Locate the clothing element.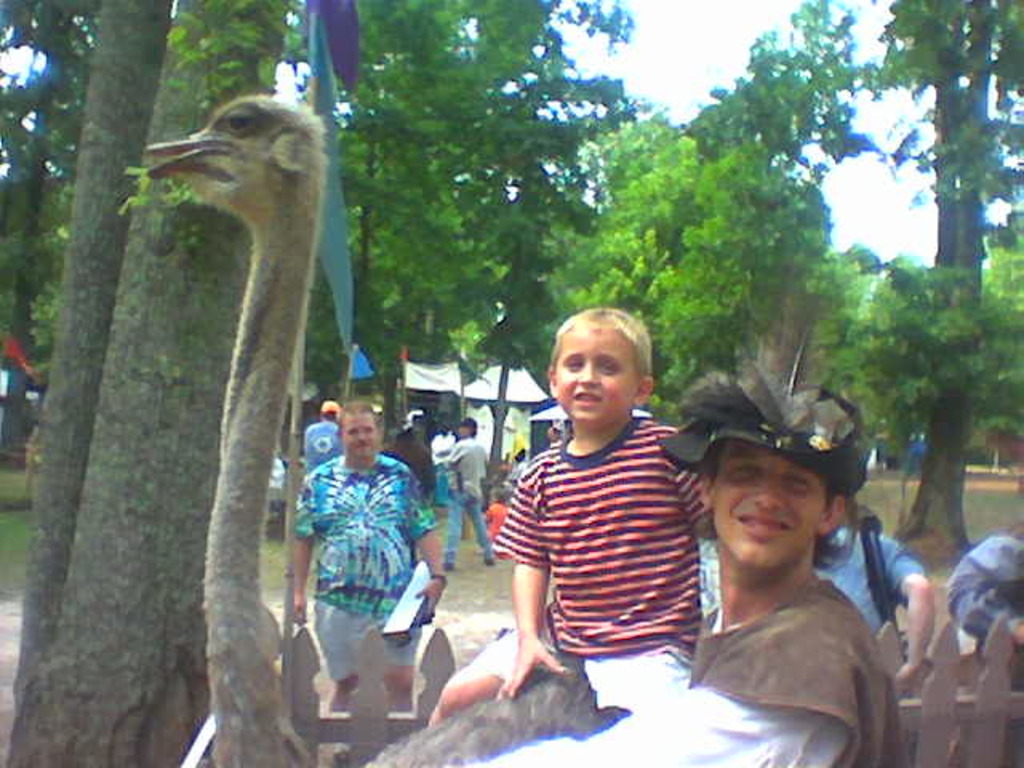
Element bbox: box=[477, 534, 894, 766].
